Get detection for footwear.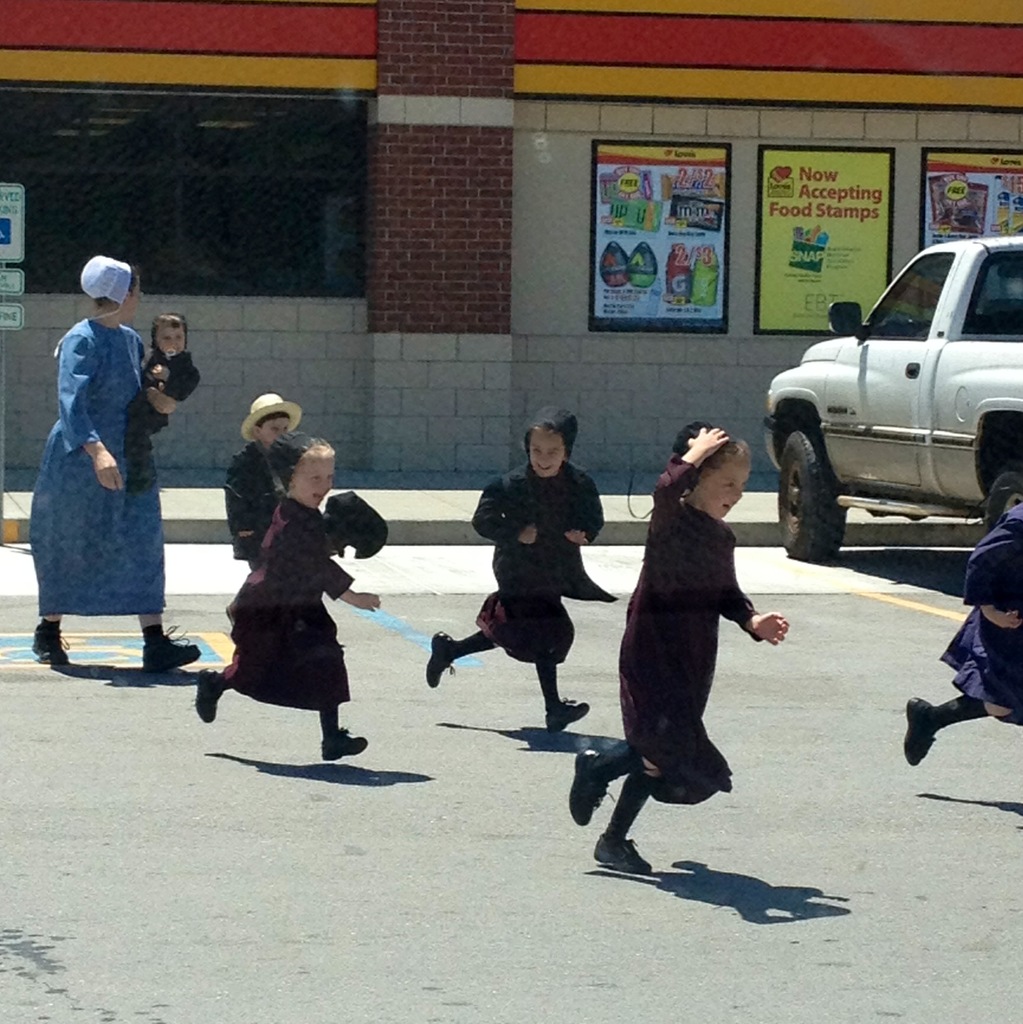
Detection: (142,620,200,676).
